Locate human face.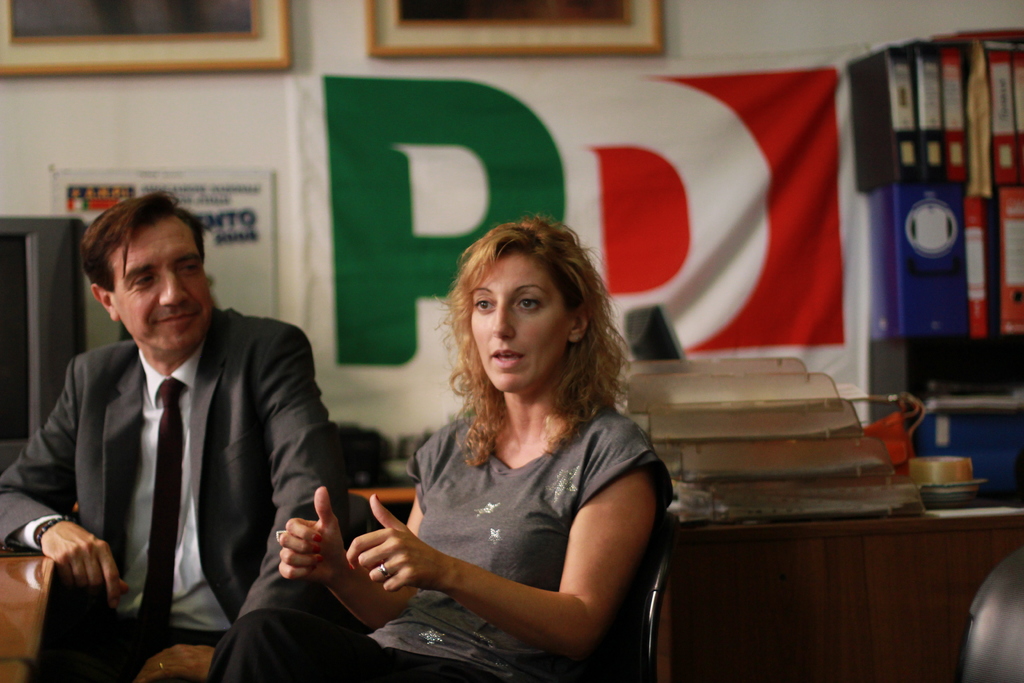
Bounding box: <bbox>109, 209, 214, 361</bbox>.
